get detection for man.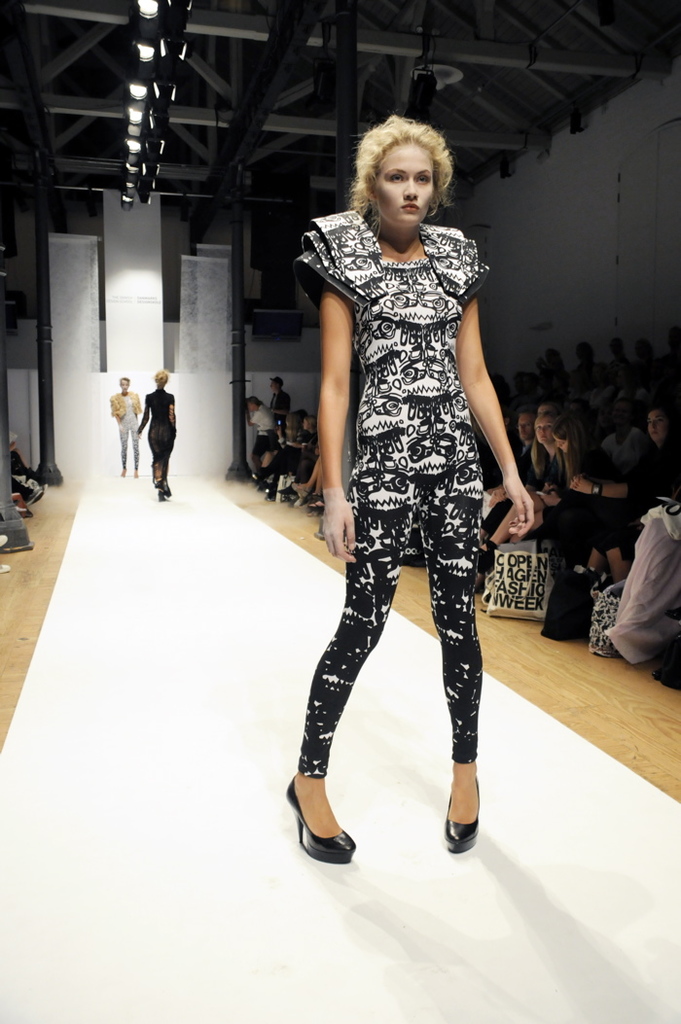
Detection: 283, 410, 306, 440.
